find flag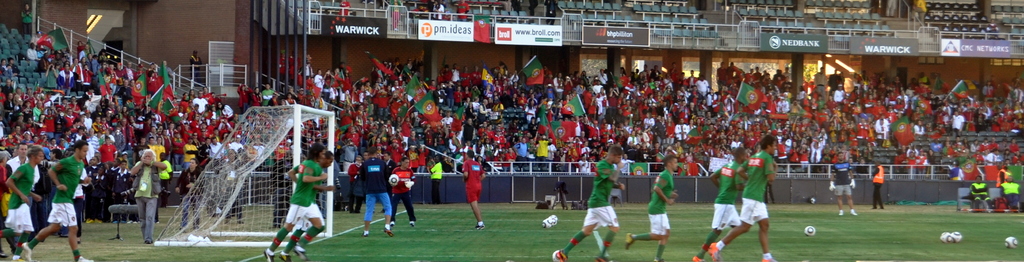
<region>38, 28, 67, 52</region>
